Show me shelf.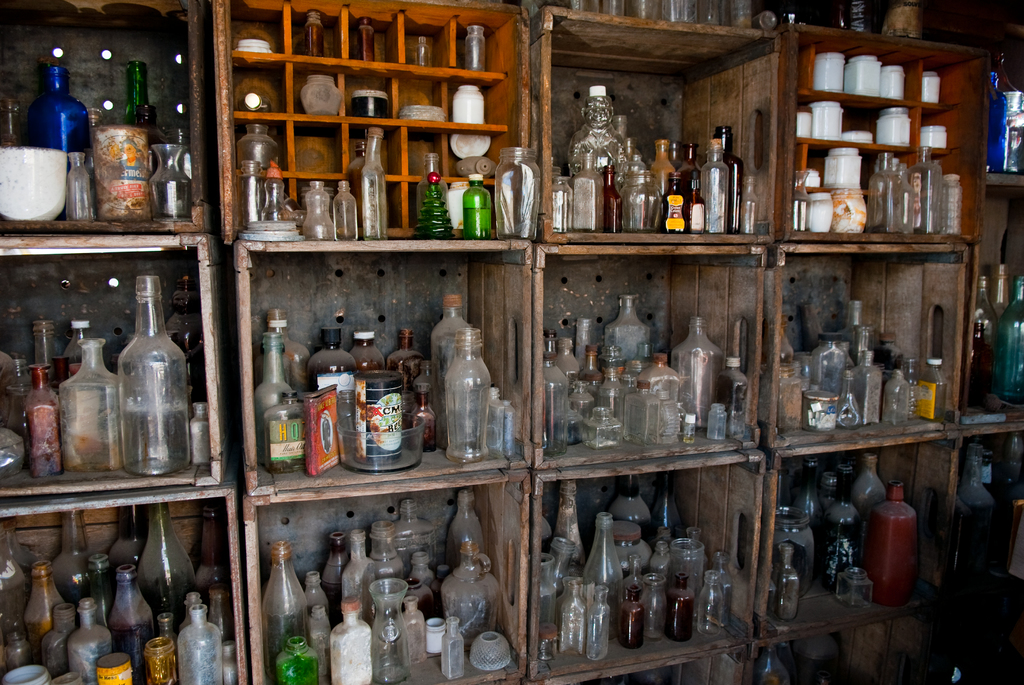
shelf is here: [534,10,779,262].
